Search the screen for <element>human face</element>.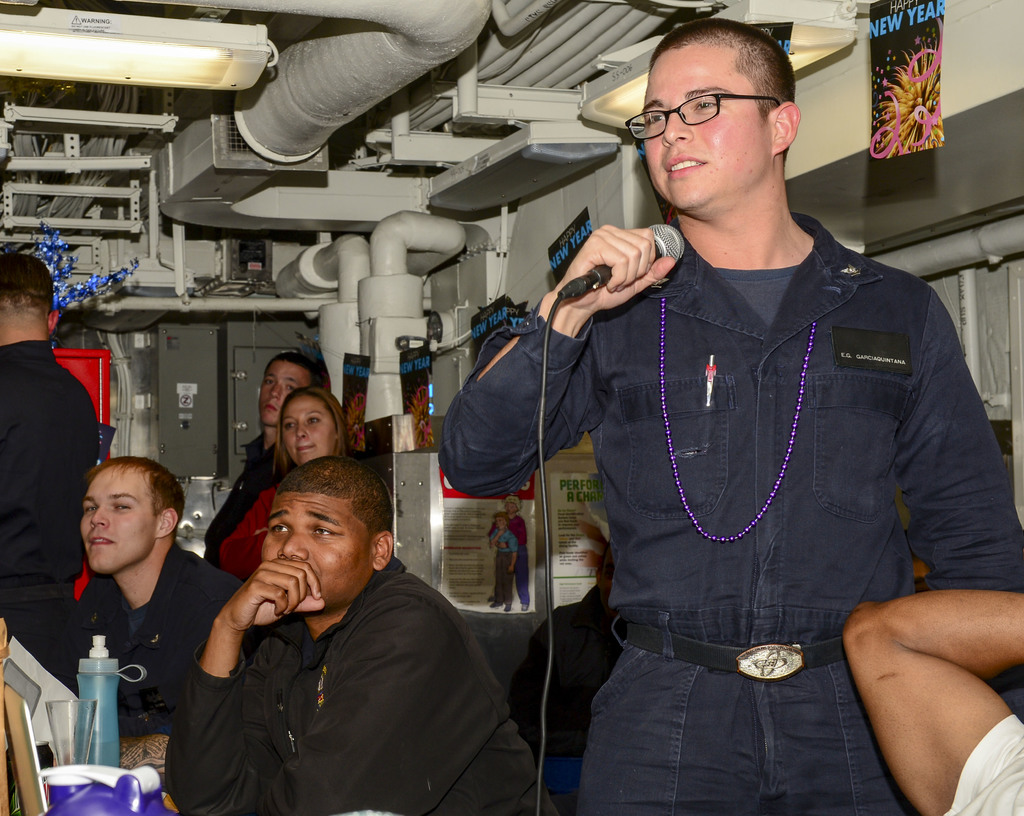
Found at (643, 44, 765, 213).
